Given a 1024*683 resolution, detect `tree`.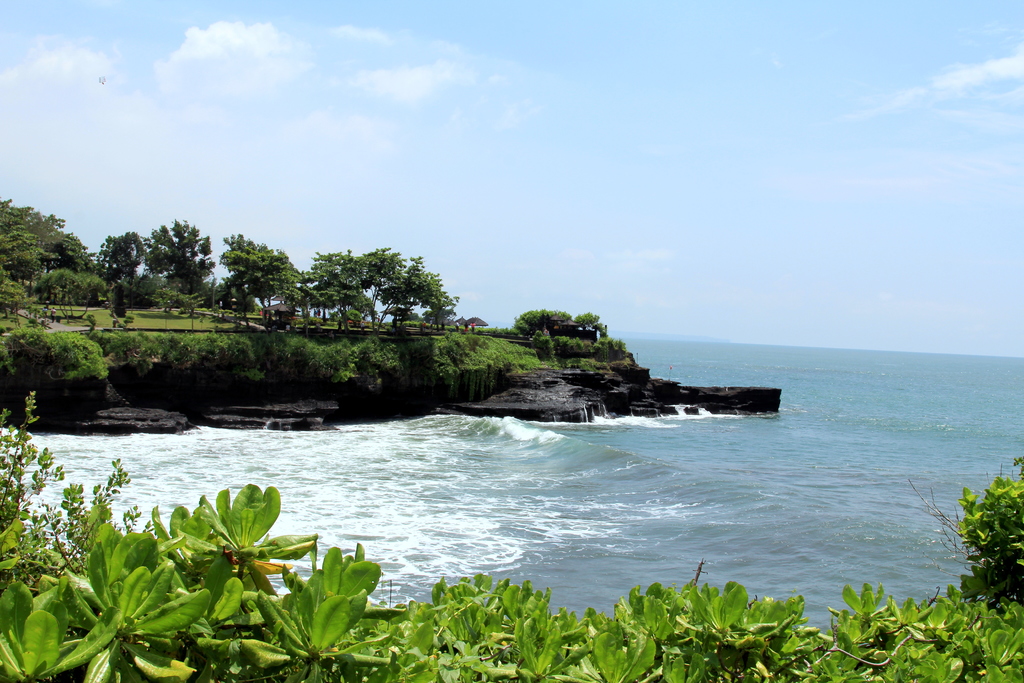
<box>152,218,228,288</box>.
